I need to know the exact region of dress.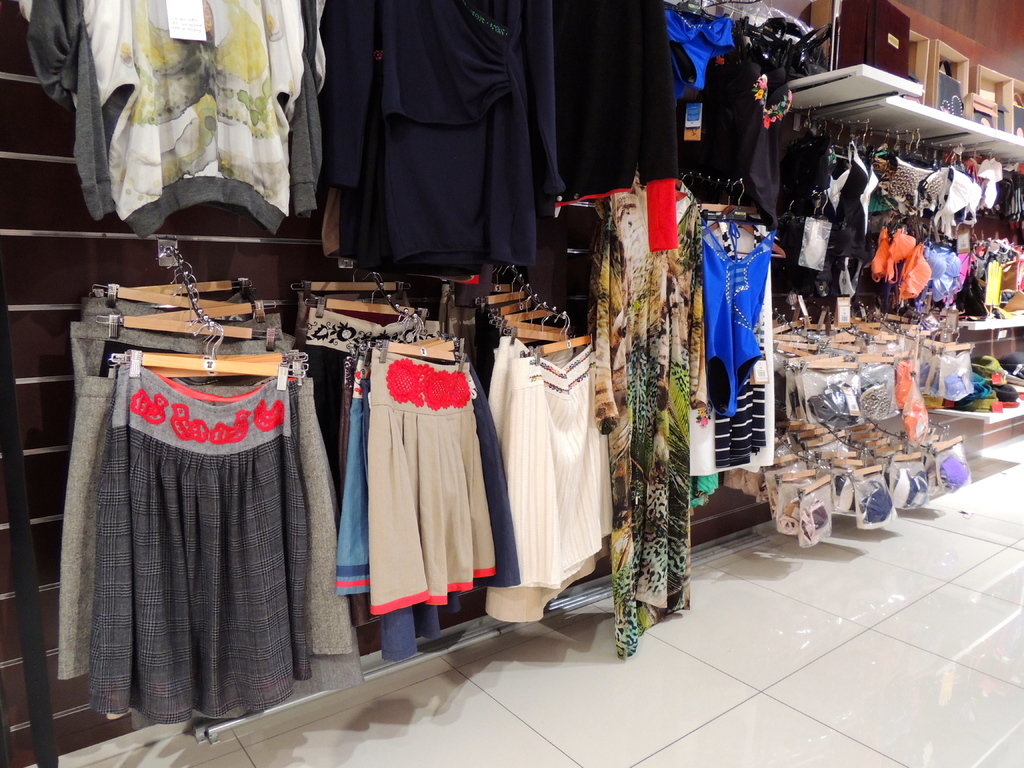
Region: {"left": 592, "top": 176, "right": 703, "bottom": 659}.
